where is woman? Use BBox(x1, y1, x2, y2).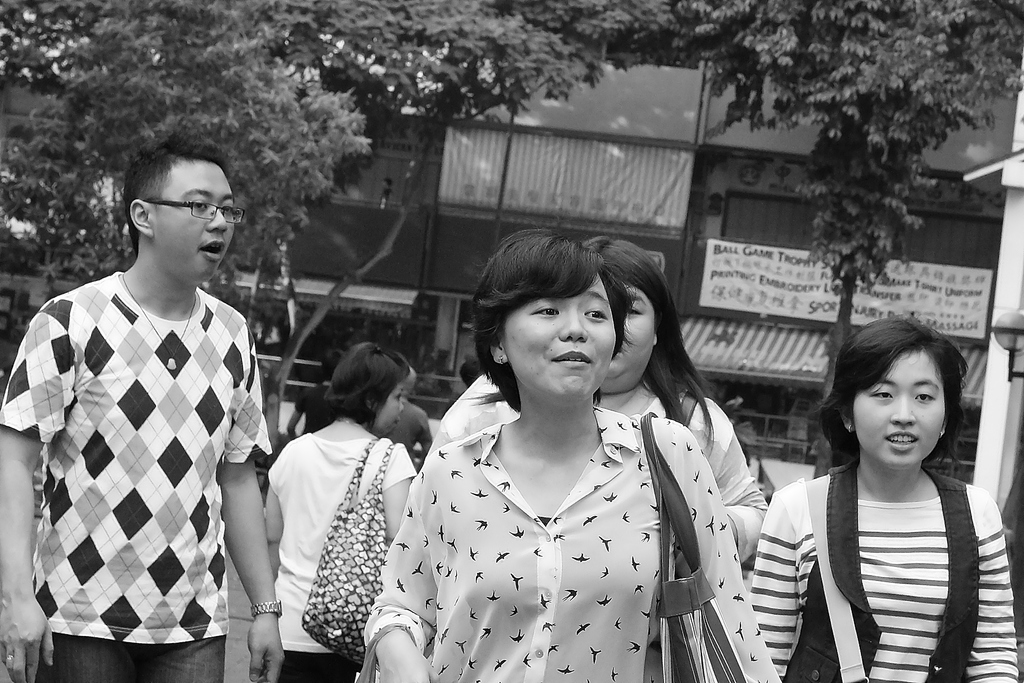
BBox(422, 222, 776, 561).
